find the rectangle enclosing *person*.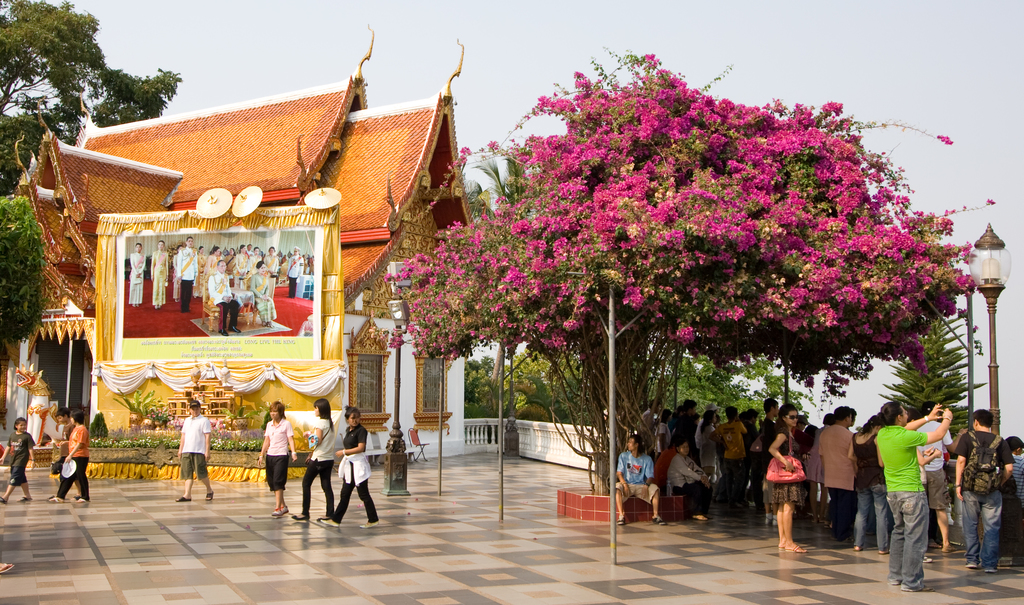
x1=47 y1=412 x2=81 y2=497.
